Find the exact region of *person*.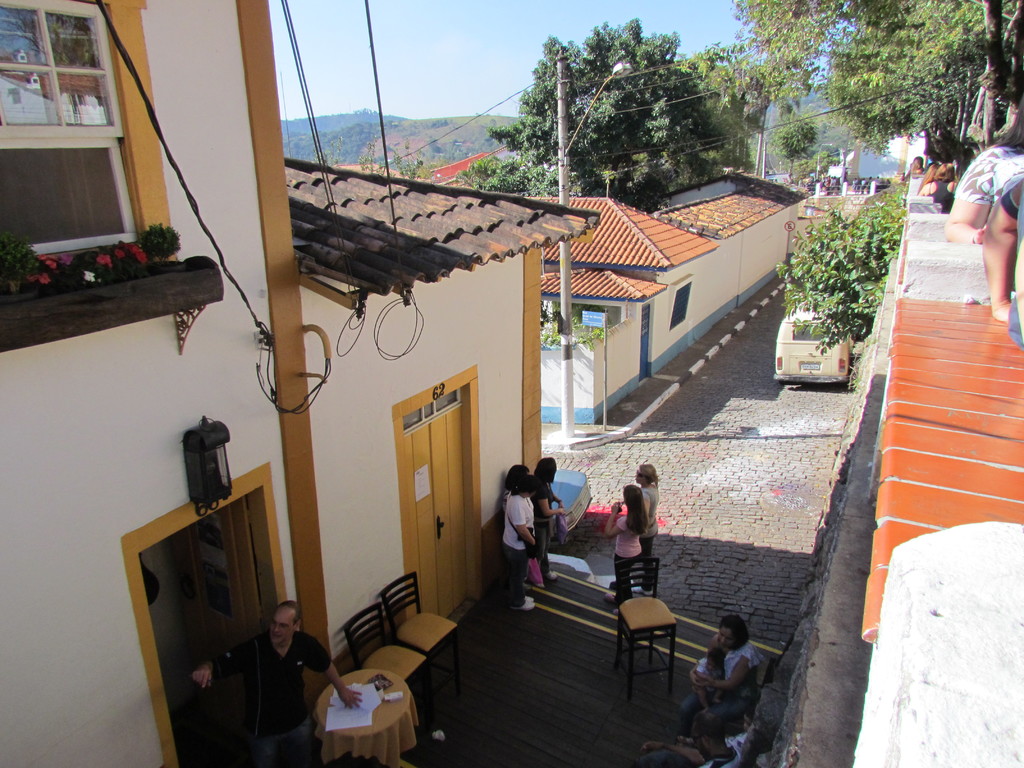
Exact region: (x1=684, y1=611, x2=760, y2=742).
